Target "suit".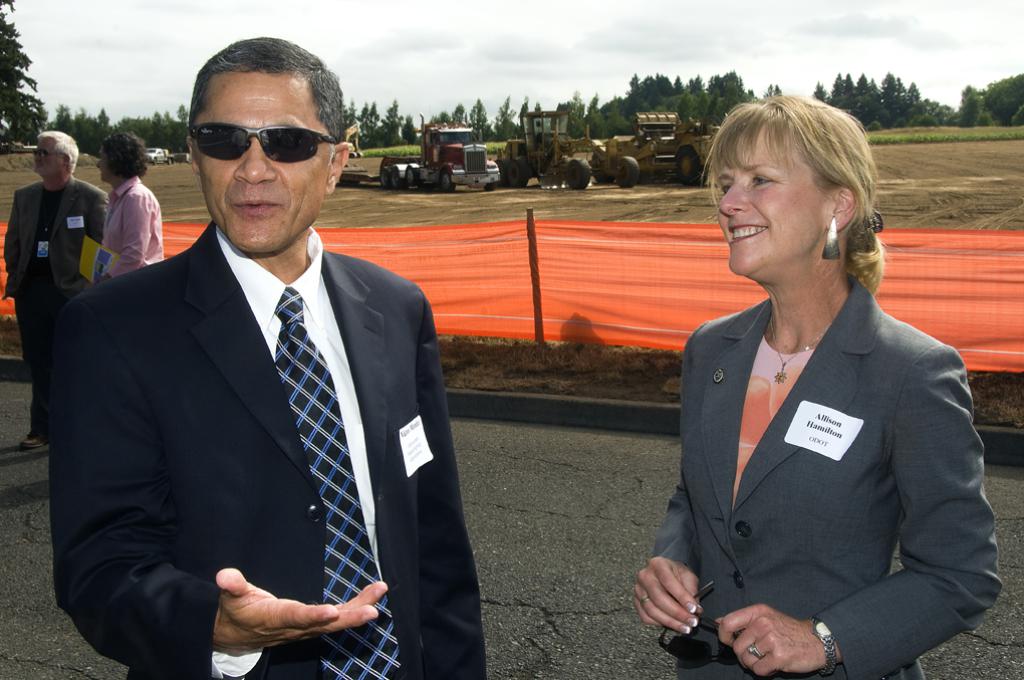
Target region: [2,175,109,433].
